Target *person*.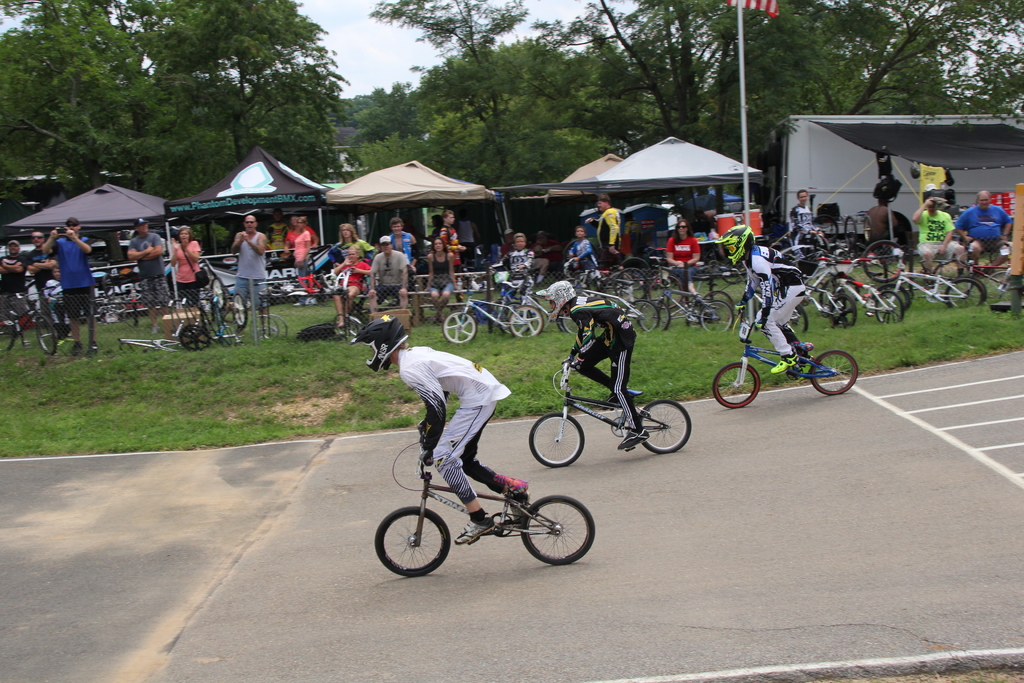
Target region: (0,240,28,320).
